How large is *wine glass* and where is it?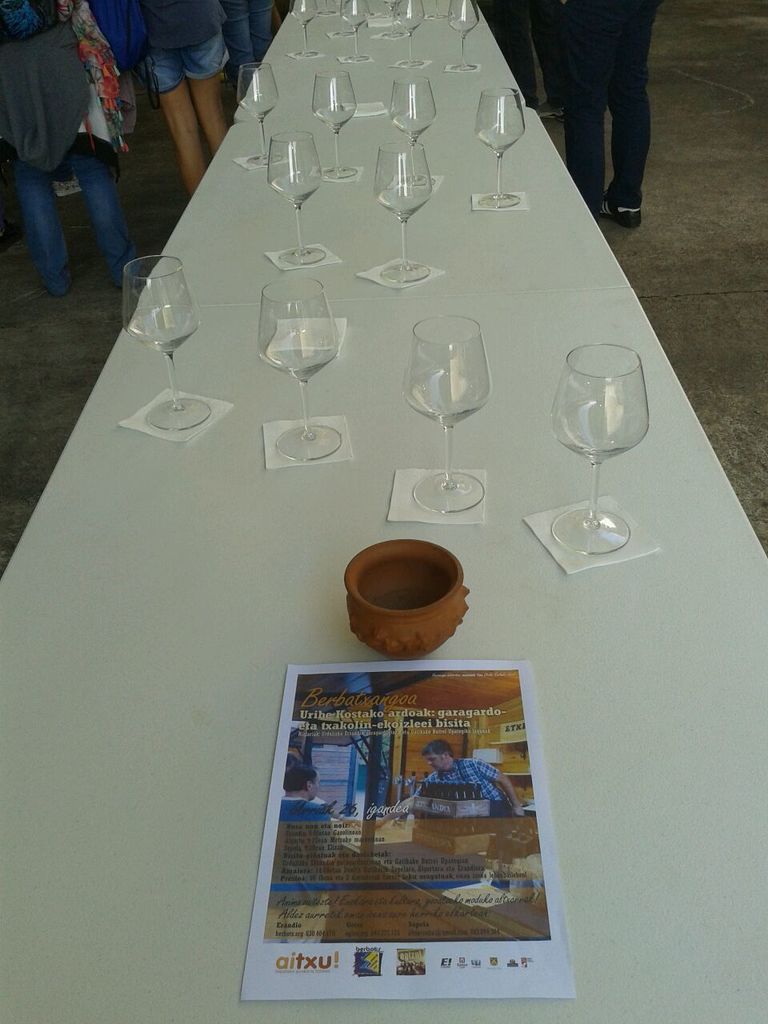
Bounding box: left=333, top=0, right=382, bottom=65.
